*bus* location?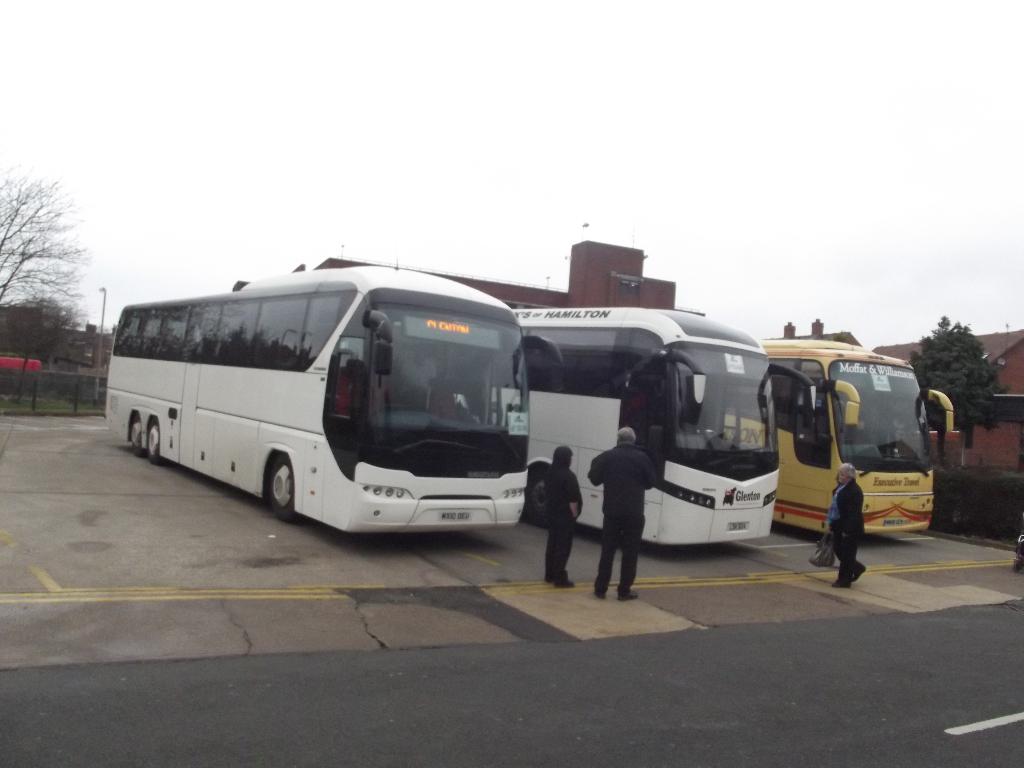
<bbox>100, 265, 561, 535</bbox>
